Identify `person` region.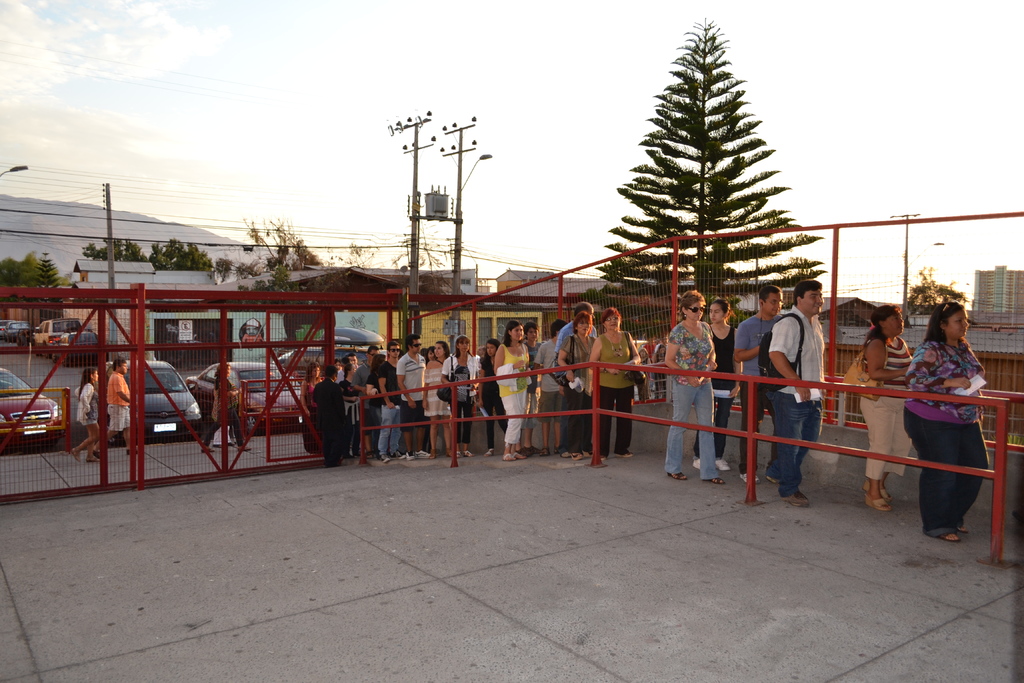
Region: (394, 329, 426, 460).
